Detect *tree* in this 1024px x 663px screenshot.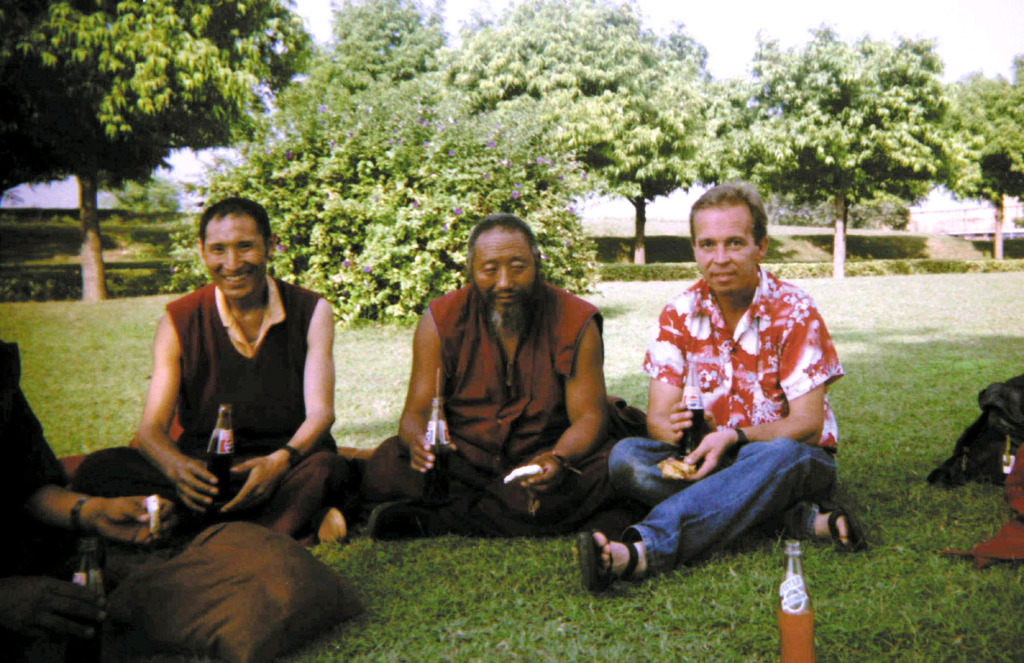
Detection: {"left": 0, "top": 0, "right": 257, "bottom": 307}.
